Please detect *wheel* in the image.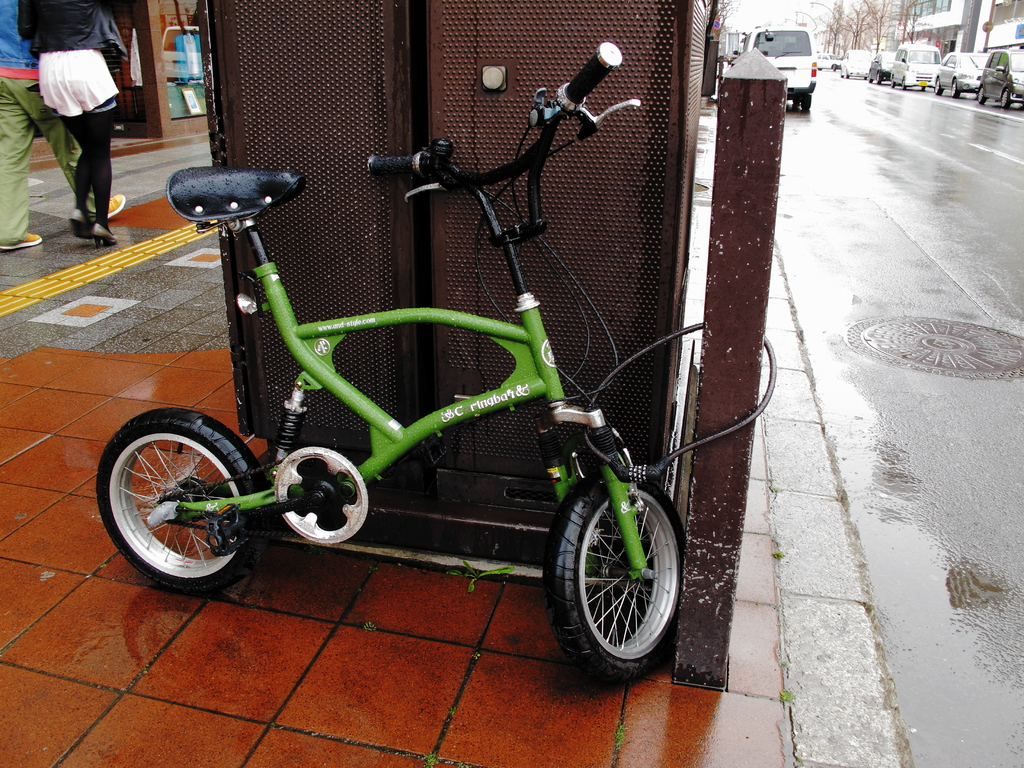
x1=975, y1=88, x2=986, y2=103.
